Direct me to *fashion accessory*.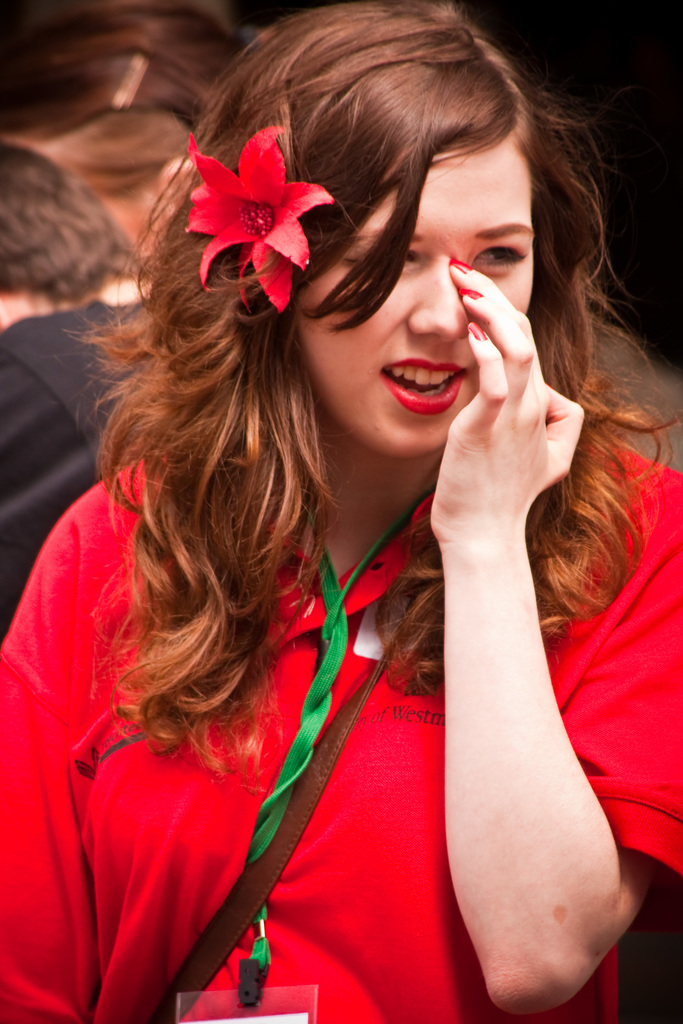
Direction: <box>450,259,468,273</box>.
